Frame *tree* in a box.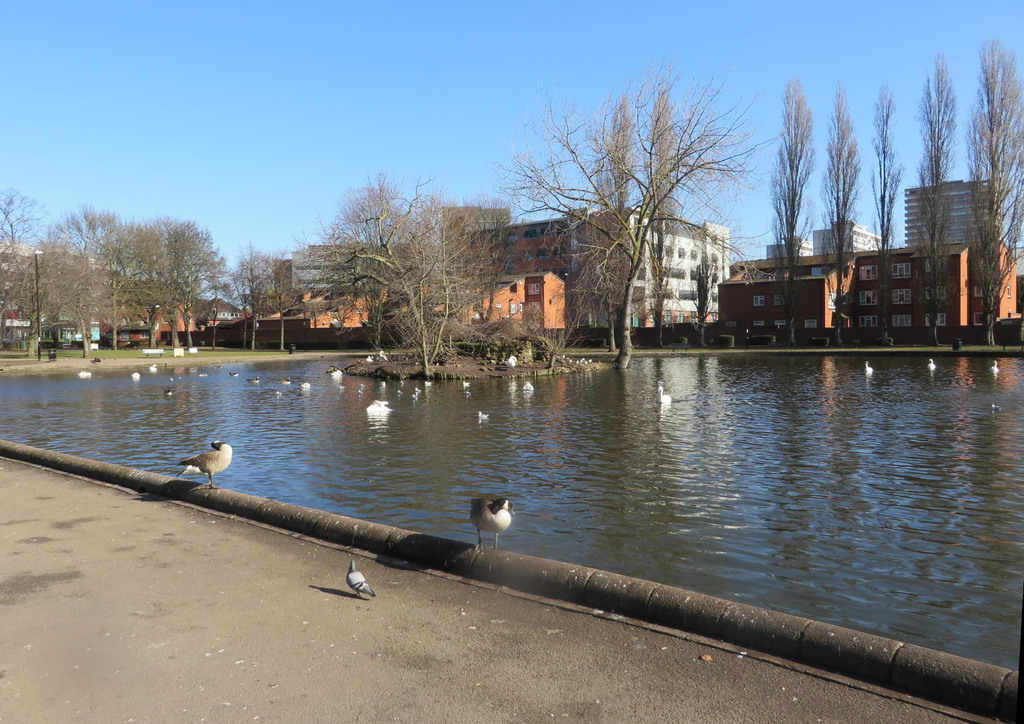
left=766, top=78, right=813, bottom=282.
